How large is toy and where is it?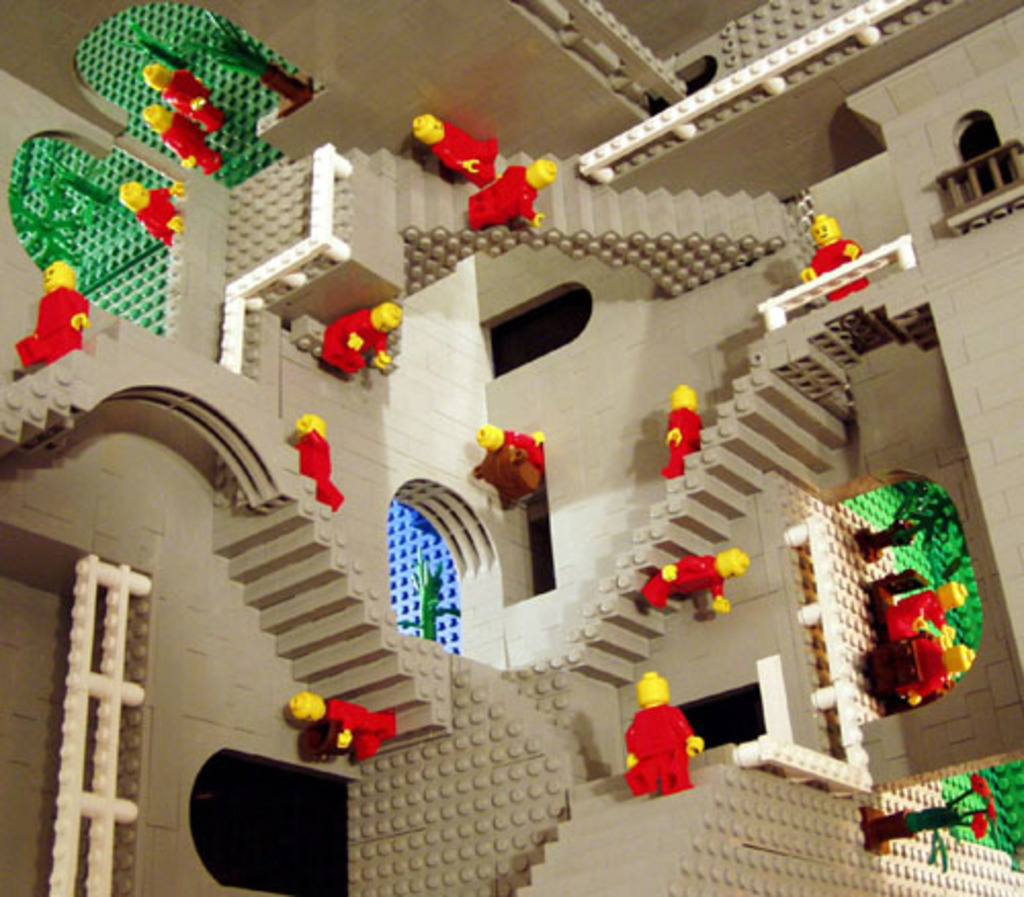
Bounding box: [797,211,858,301].
